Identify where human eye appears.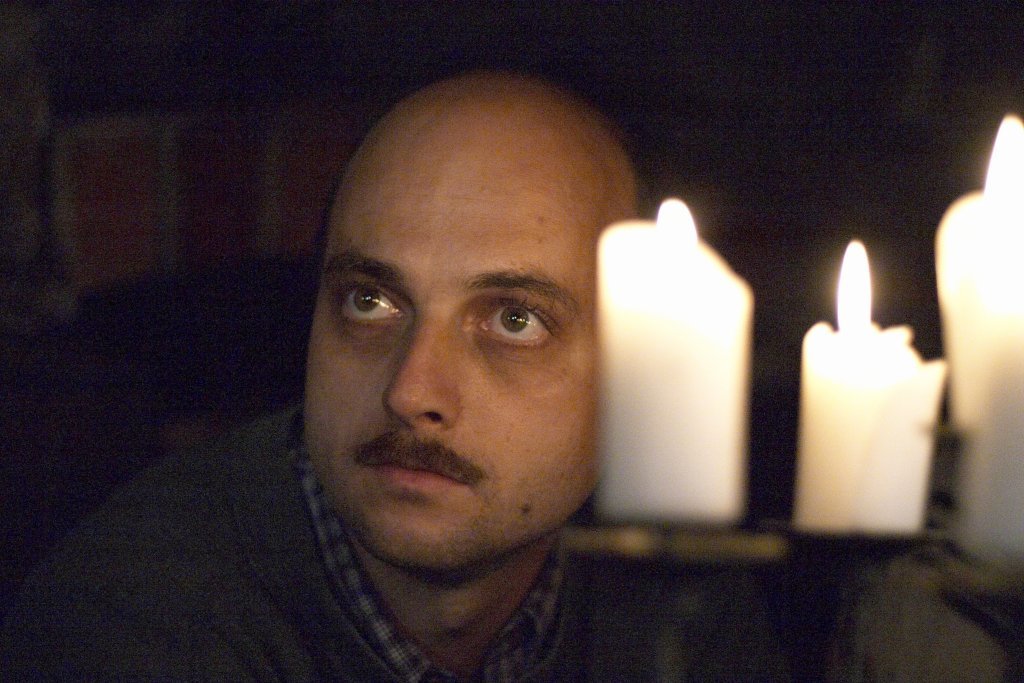
Appears at left=470, top=288, right=560, bottom=357.
